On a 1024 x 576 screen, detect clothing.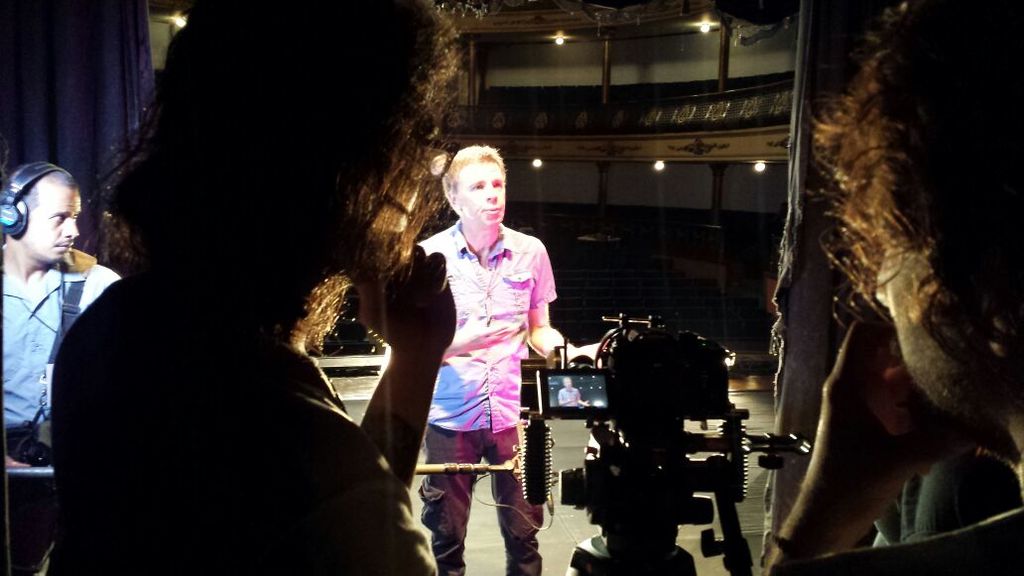
pyautogui.locateOnScreen(400, 223, 553, 575).
